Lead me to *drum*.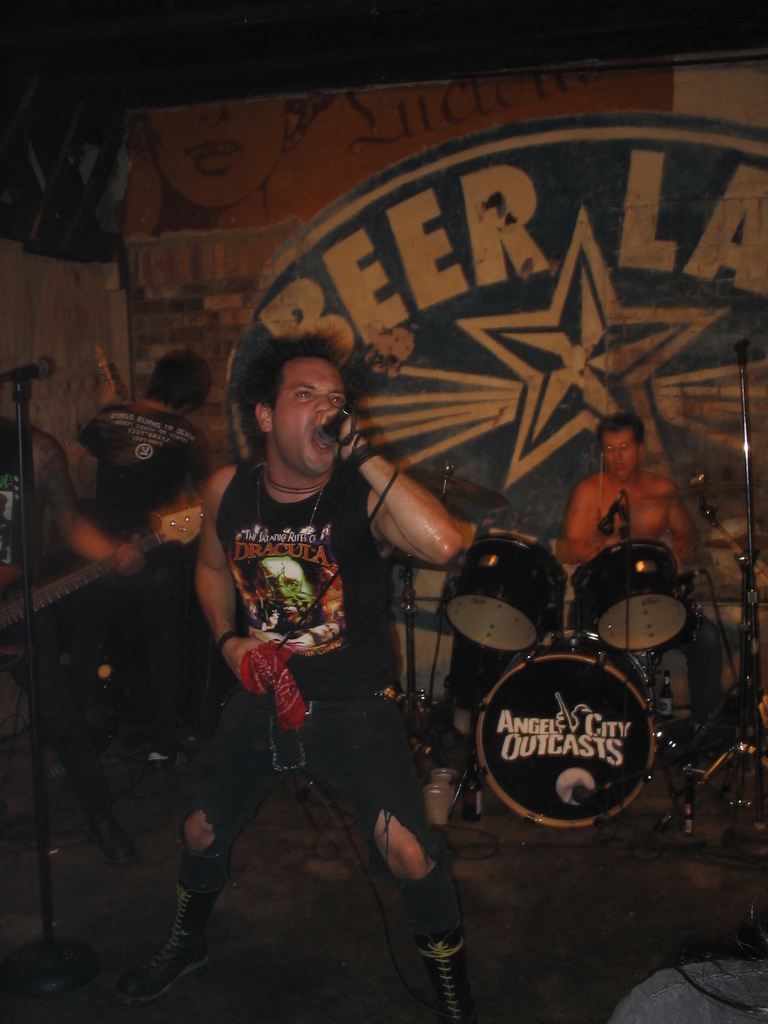
Lead to [472, 624, 687, 837].
